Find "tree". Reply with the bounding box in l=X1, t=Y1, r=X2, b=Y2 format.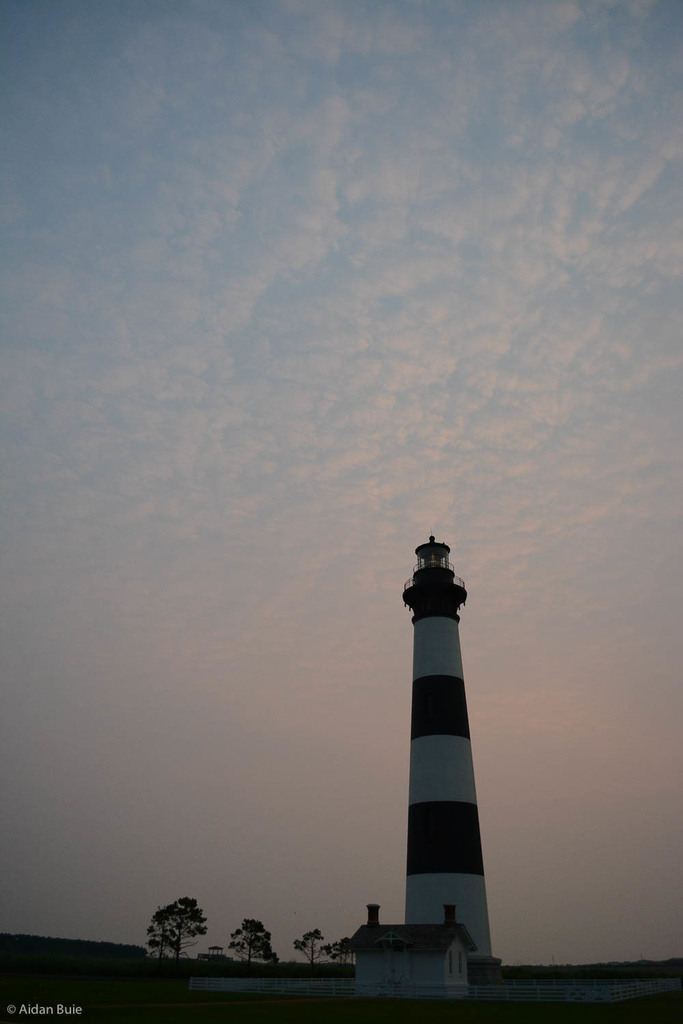
l=145, t=890, r=212, b=971.
